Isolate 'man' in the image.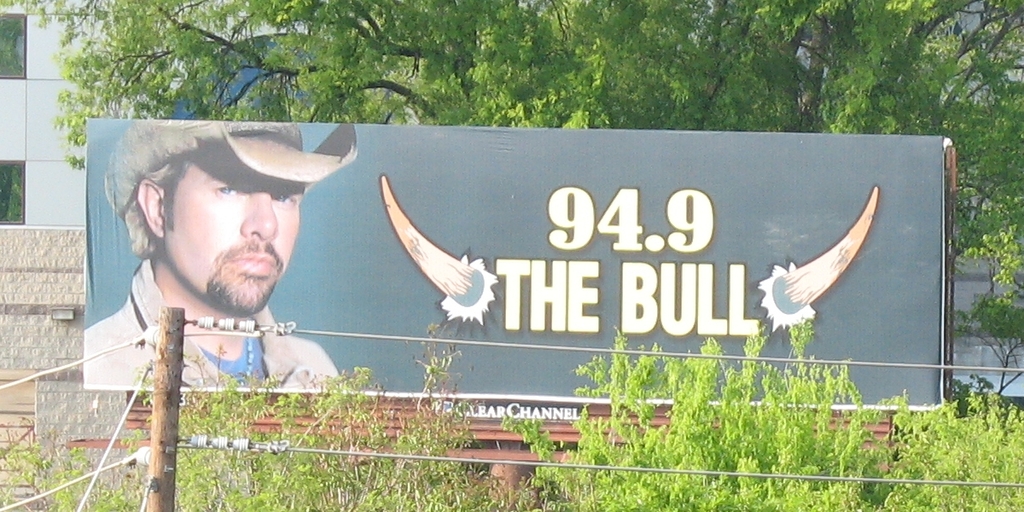
Isolated region: left=69, top=115, right=375, bottom=399.
